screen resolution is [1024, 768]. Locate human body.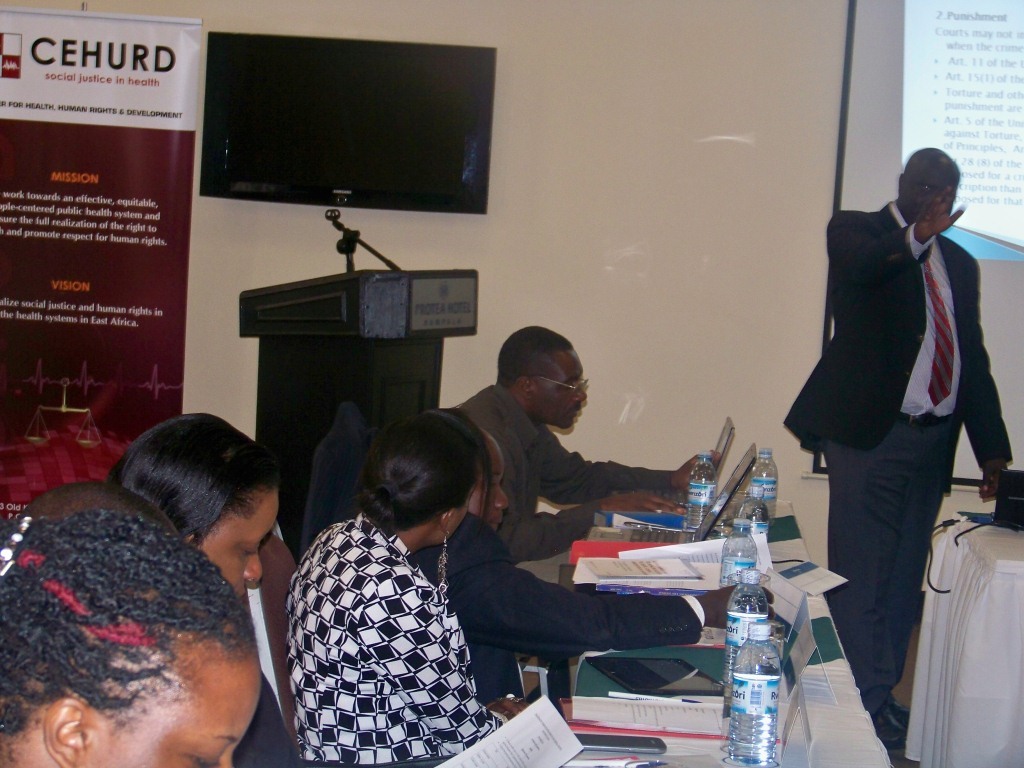
locate(443, 323, 724, 570).
